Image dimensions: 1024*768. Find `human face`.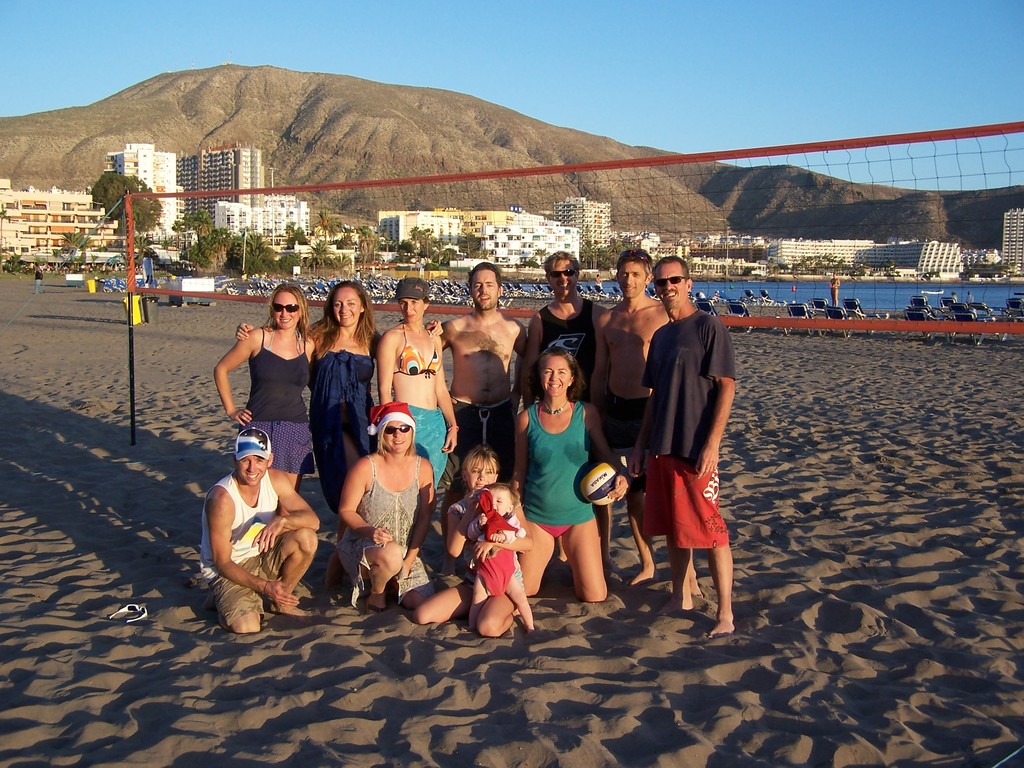
detection(238, 454, 269, 490).
